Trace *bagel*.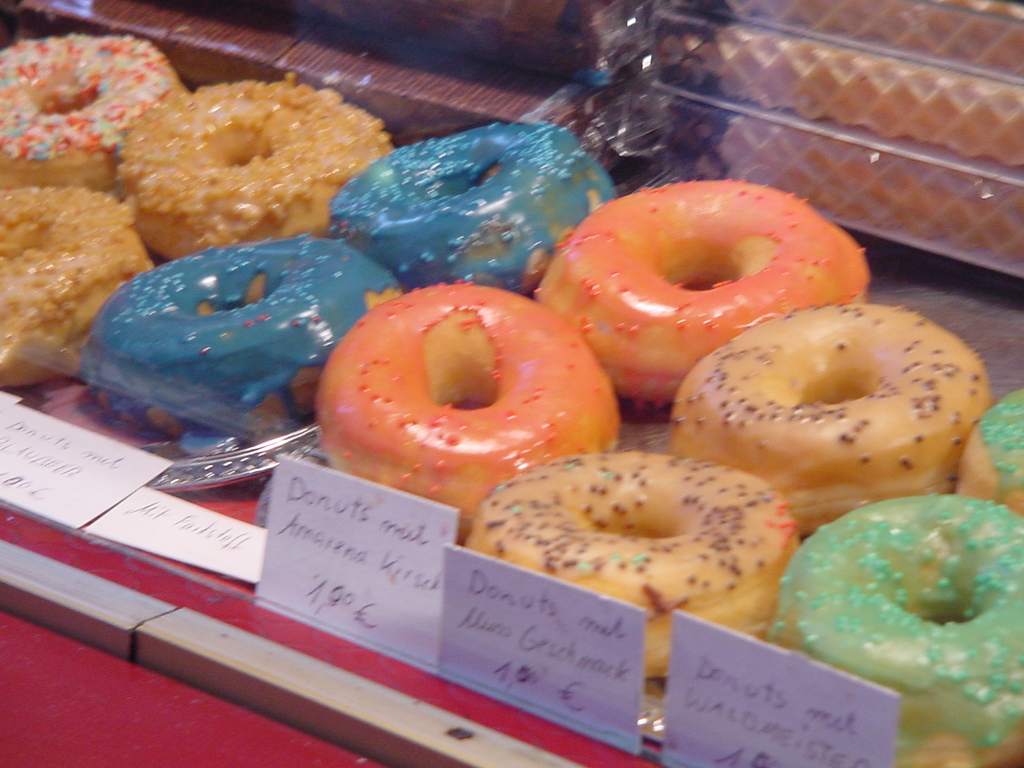
Traced to 312,281,627,536.
